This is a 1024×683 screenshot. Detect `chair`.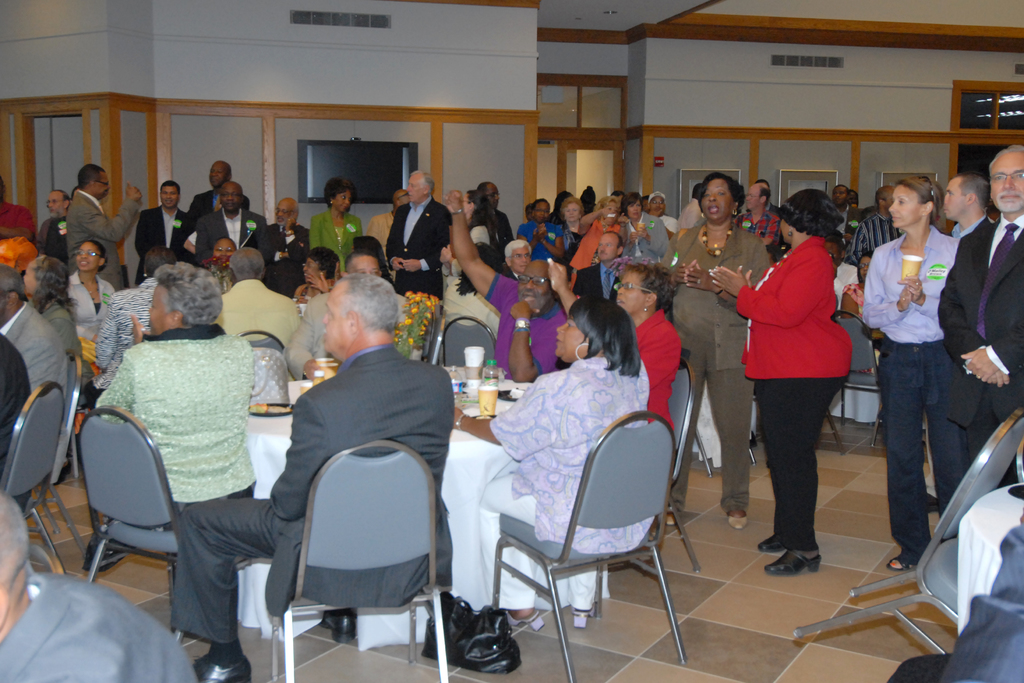
{"left": 31, "top": 357, "right": 83, "bottom": 541}.
